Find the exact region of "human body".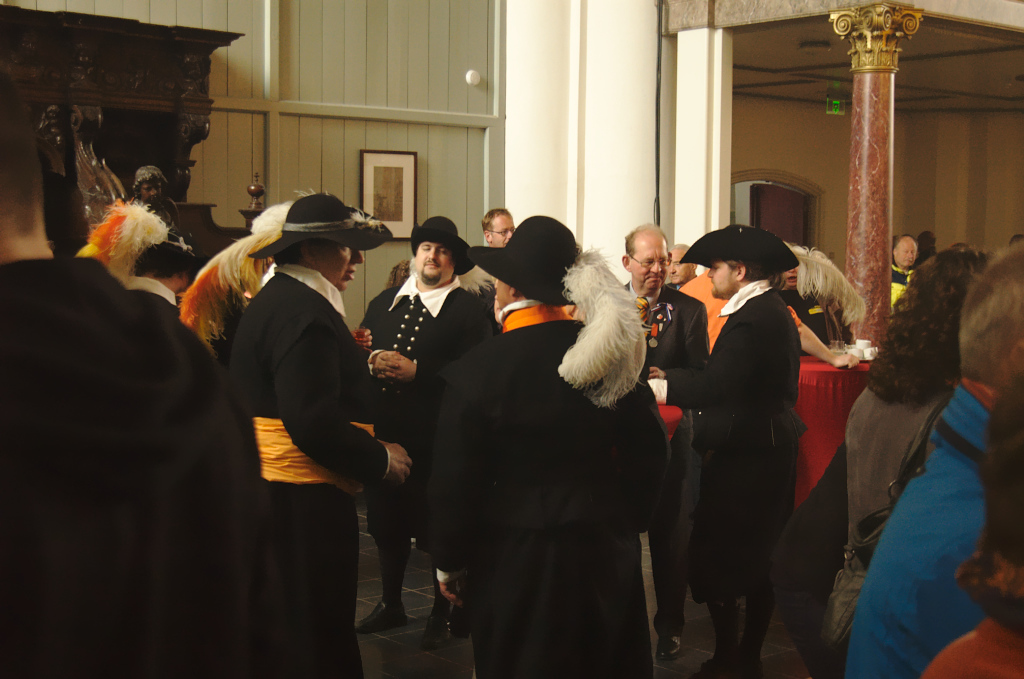
Exact region: (left=773, top=240, right=872, bottom=371).
